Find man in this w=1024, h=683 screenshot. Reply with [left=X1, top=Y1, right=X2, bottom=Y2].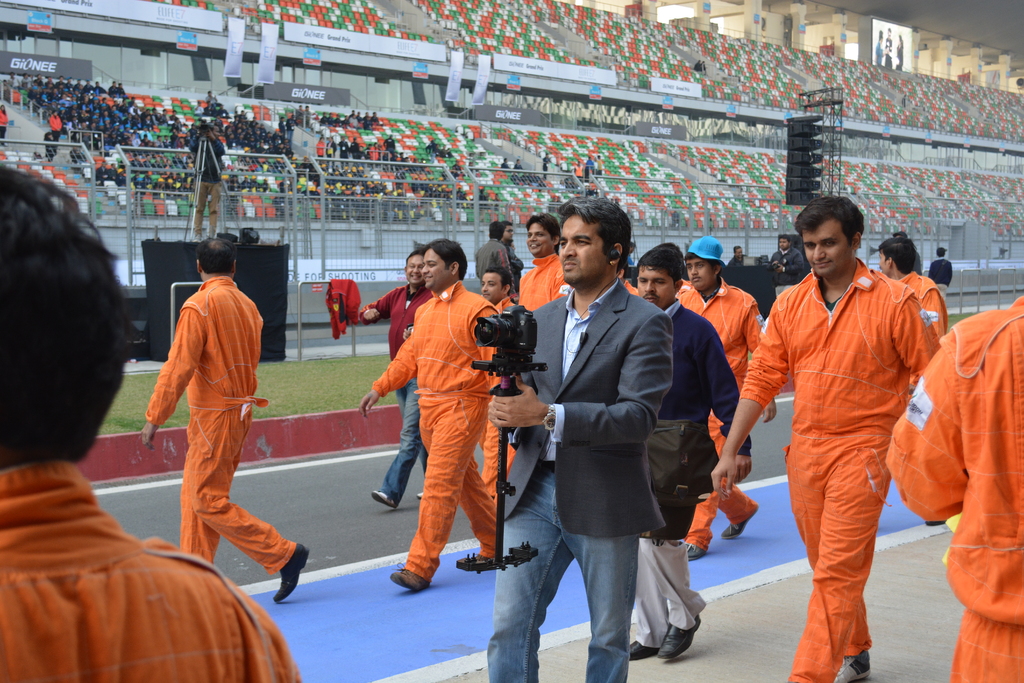
[left=671, top=235, right=774, bottom=564].
